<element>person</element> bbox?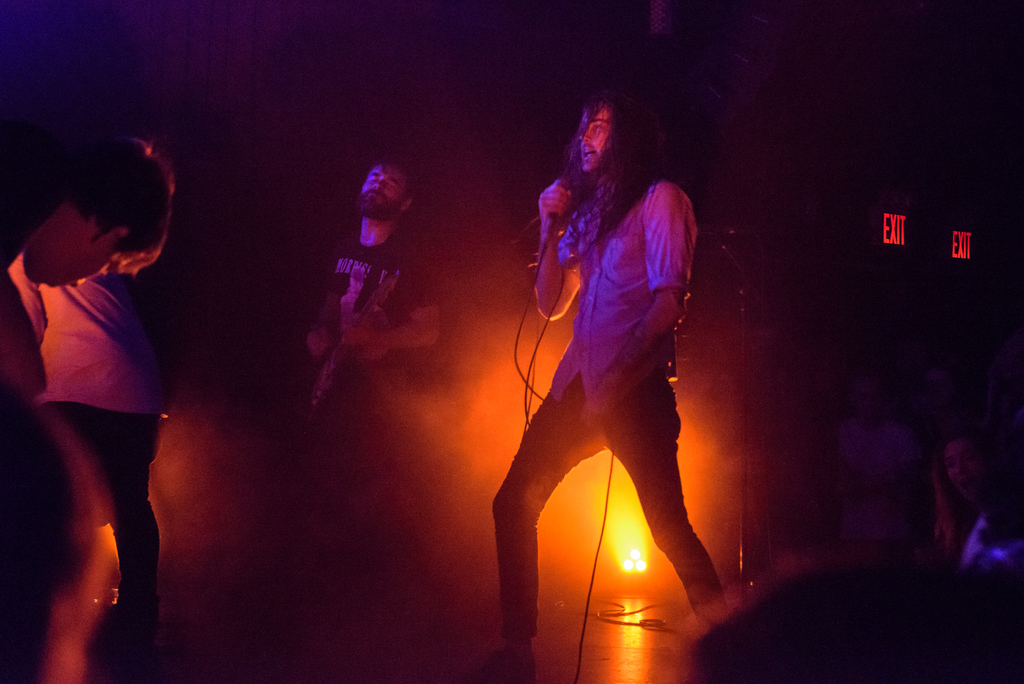
pyautogui.locateOnScreen(833, 368, 932, 556)
